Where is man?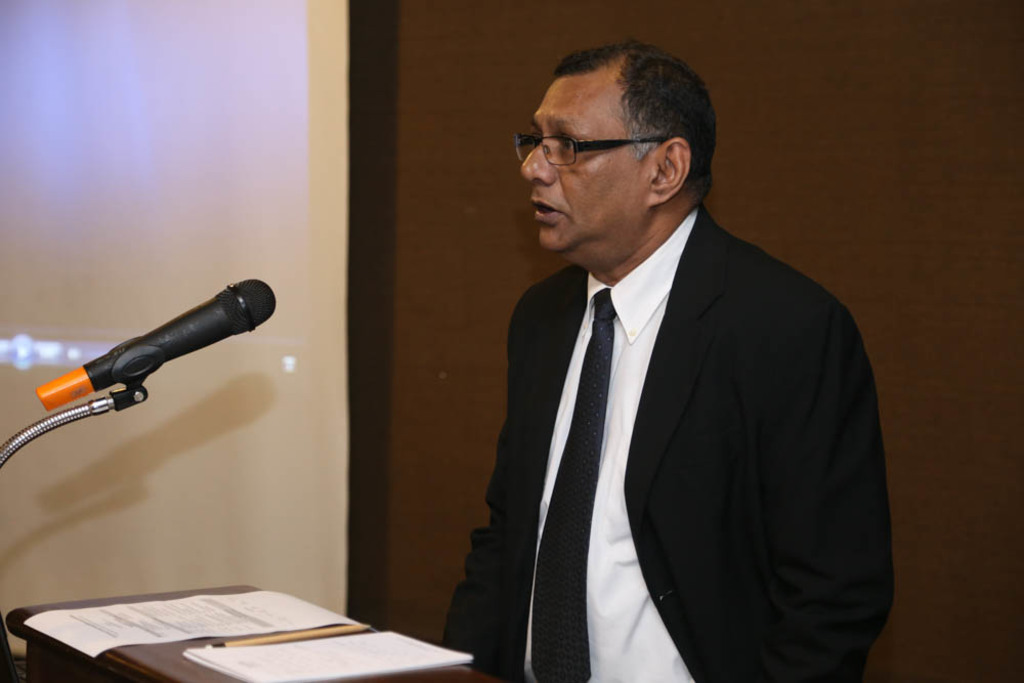
450:53:893:673.
